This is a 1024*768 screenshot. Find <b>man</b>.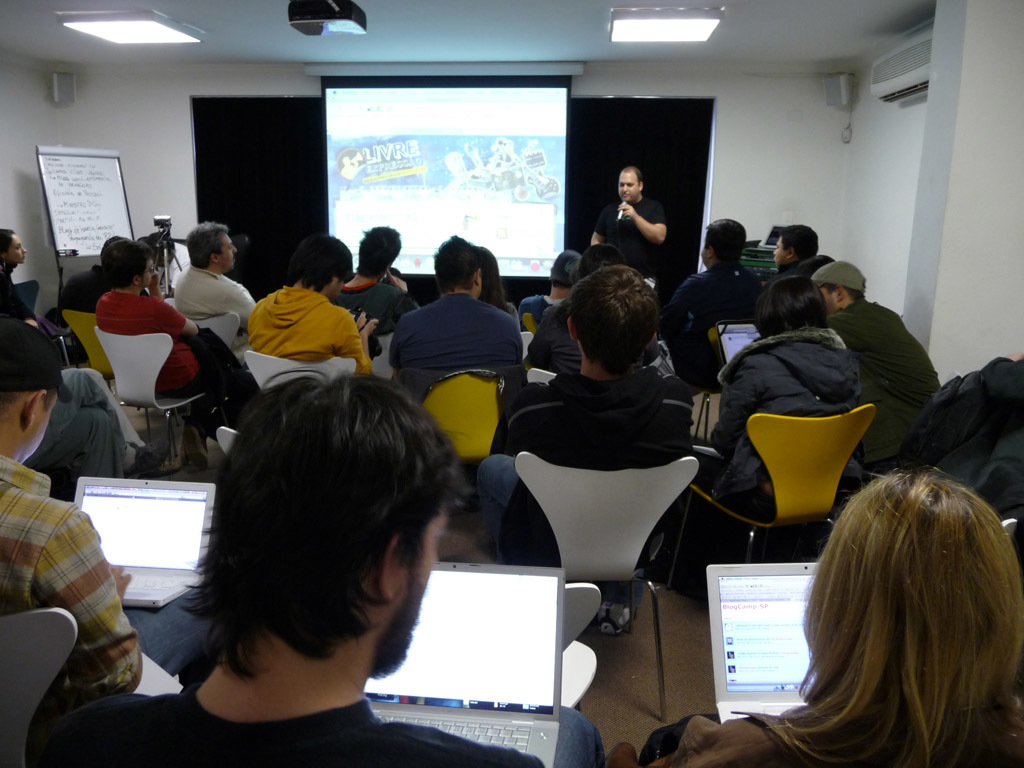
Bounding box: 818:263:958:473.
